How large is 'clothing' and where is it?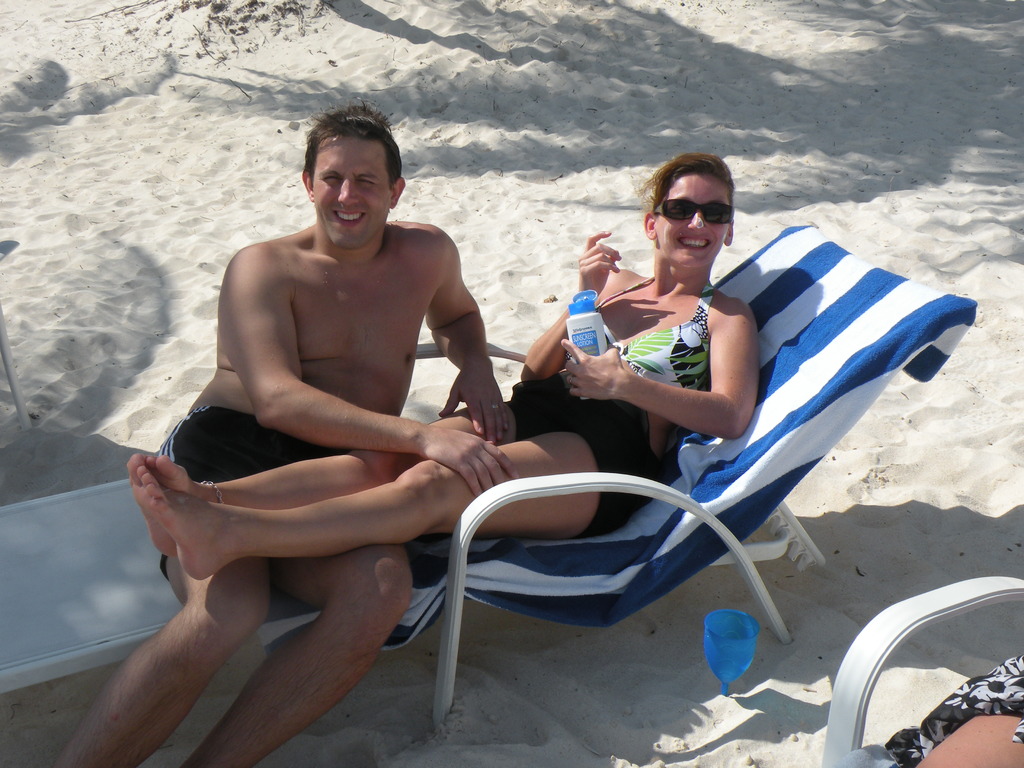
Bounding box: left=157, top=403, right=348, bottom=577.
